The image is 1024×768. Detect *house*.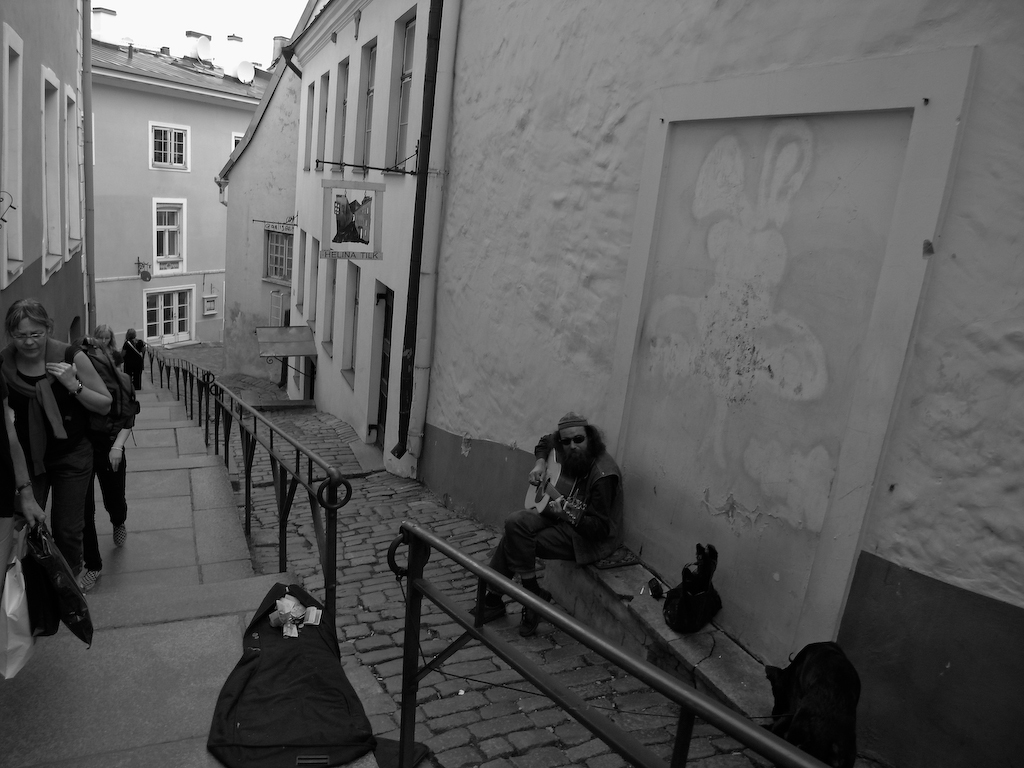
Detection: bbox=[89, 27, 256, 354].
